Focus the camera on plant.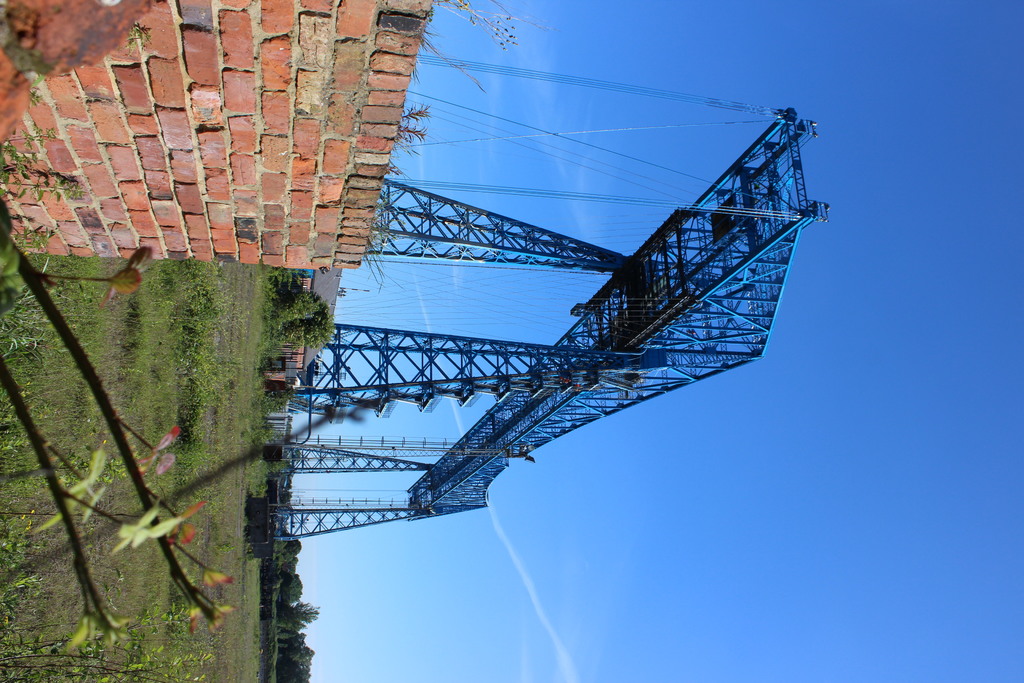
Focus region: [x1=124, y1=21, x2=154, y2=52].
